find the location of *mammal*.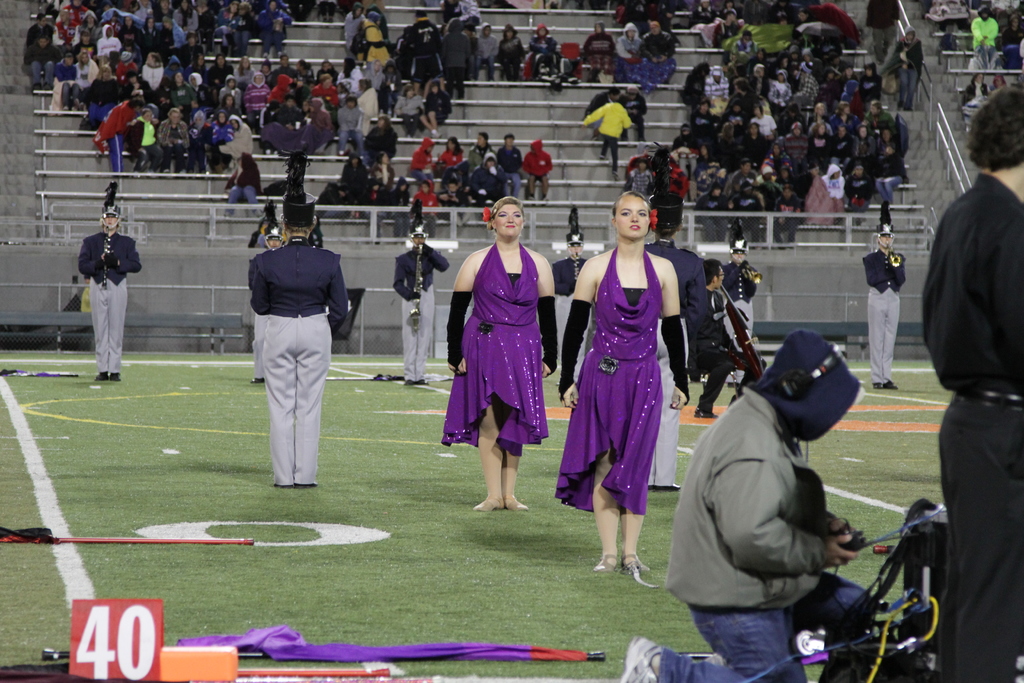
Location: 55 9 80 53.
